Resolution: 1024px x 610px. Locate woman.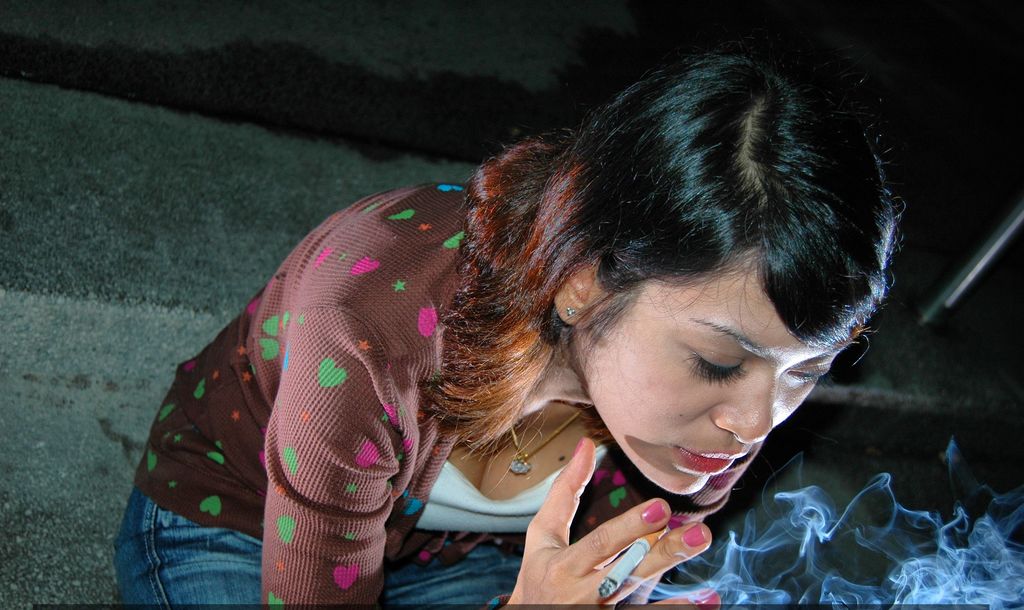
bbox=[170, 44, 893, 594].
